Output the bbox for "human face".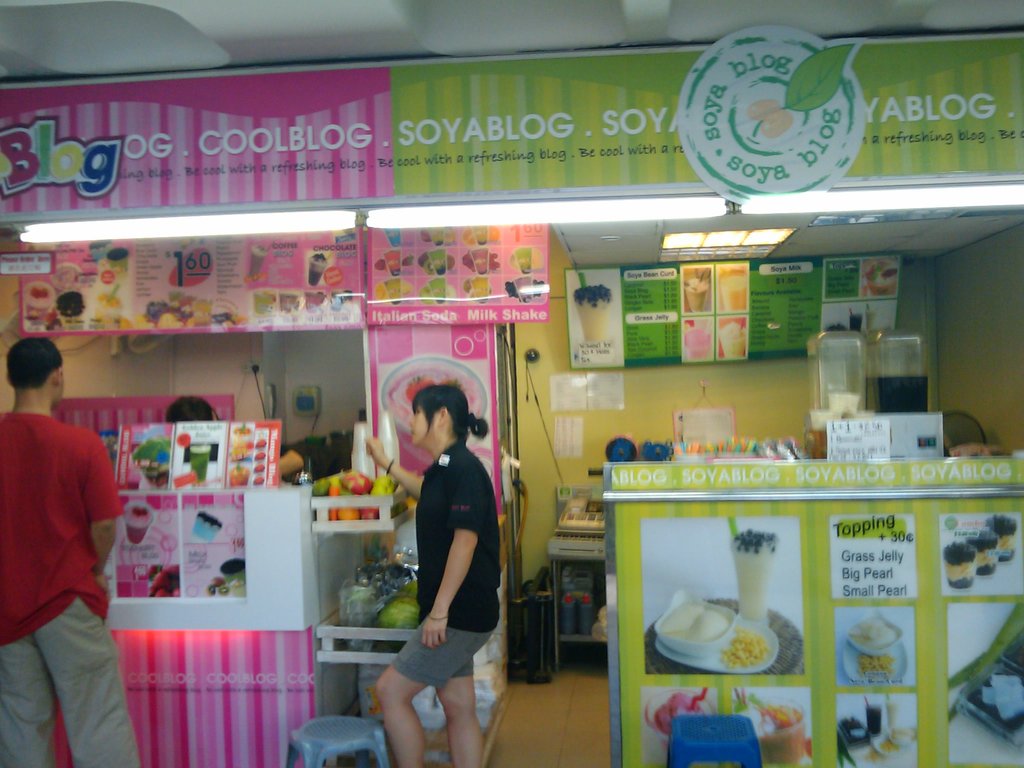
x1=409 y1=403 x2=440 y2=447.
